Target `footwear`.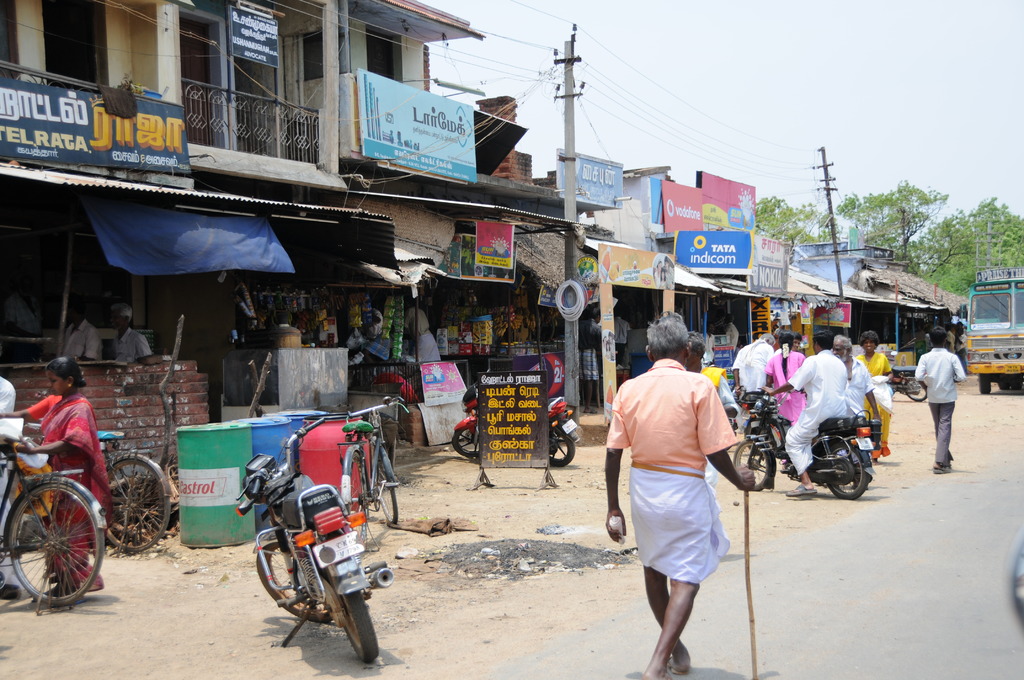
Target region: [left=0, top=585, right=23, bottom=600].
